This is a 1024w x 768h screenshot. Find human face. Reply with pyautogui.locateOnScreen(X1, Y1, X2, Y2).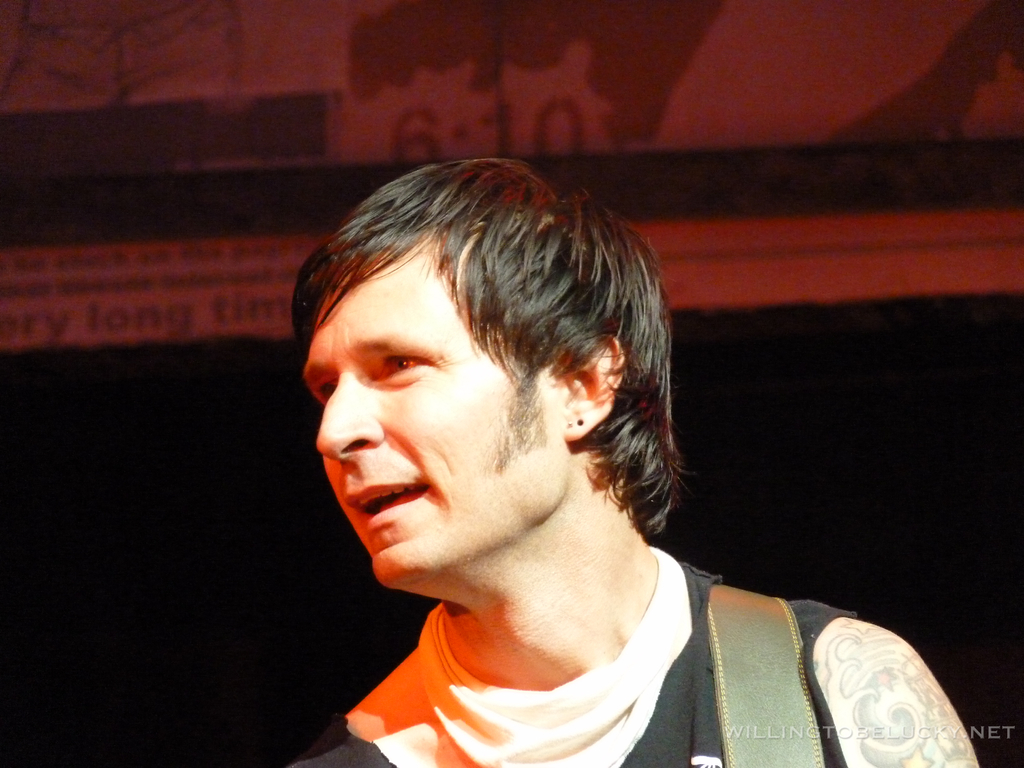
pyautogui.locateOnScreen(303, 230, 573, 590).
